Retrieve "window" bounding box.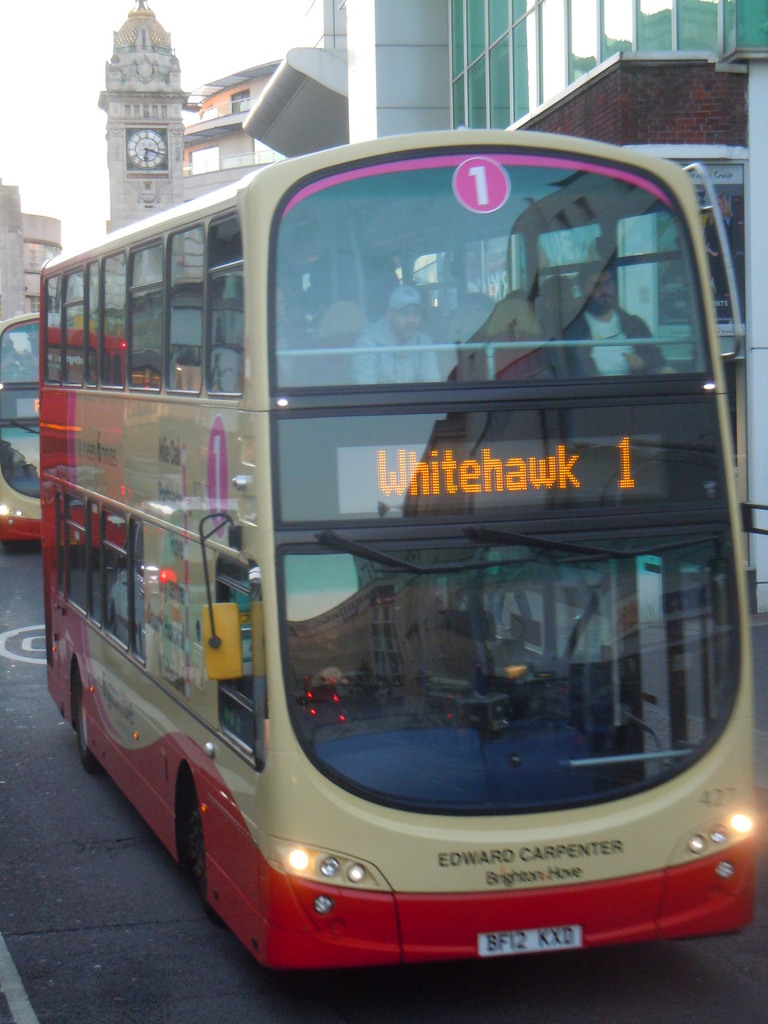
Bounding box: <region>444, 0, 767, 136</region>.
